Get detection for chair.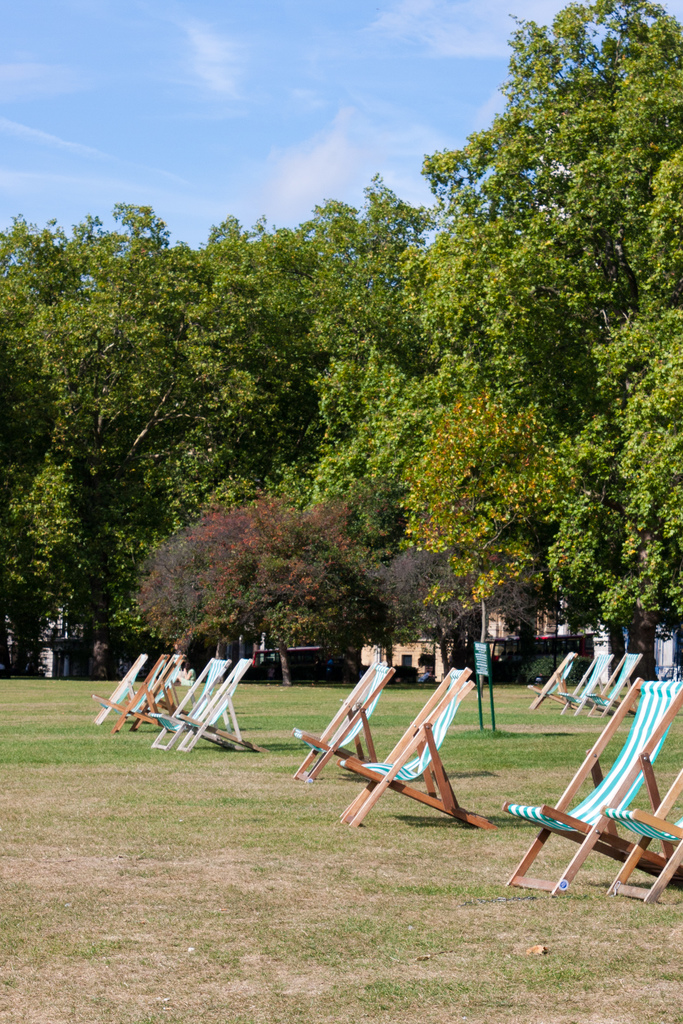
Detection: 92:652:148:723.
